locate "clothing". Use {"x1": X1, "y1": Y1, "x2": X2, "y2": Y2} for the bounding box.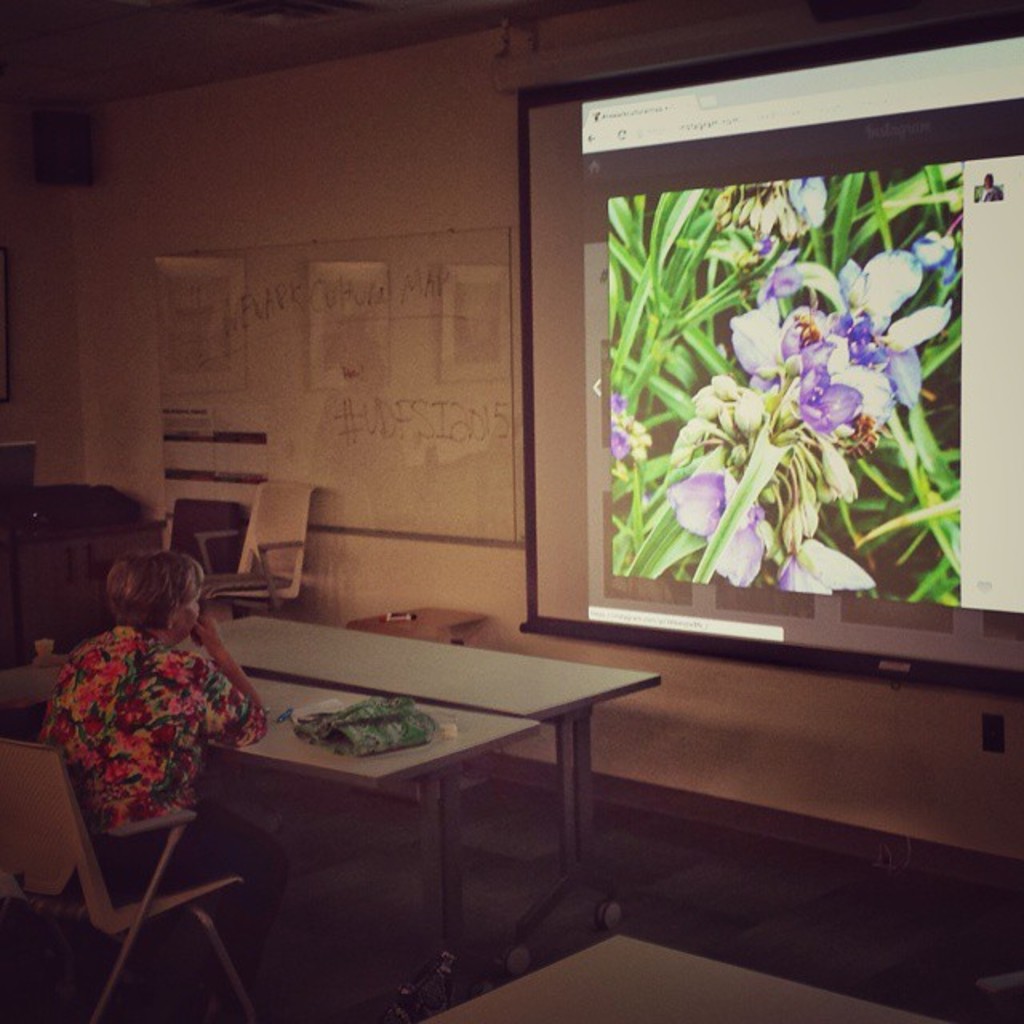
{"x1": 21, "y1": 619, "x2": 280, "y2": 994}.
